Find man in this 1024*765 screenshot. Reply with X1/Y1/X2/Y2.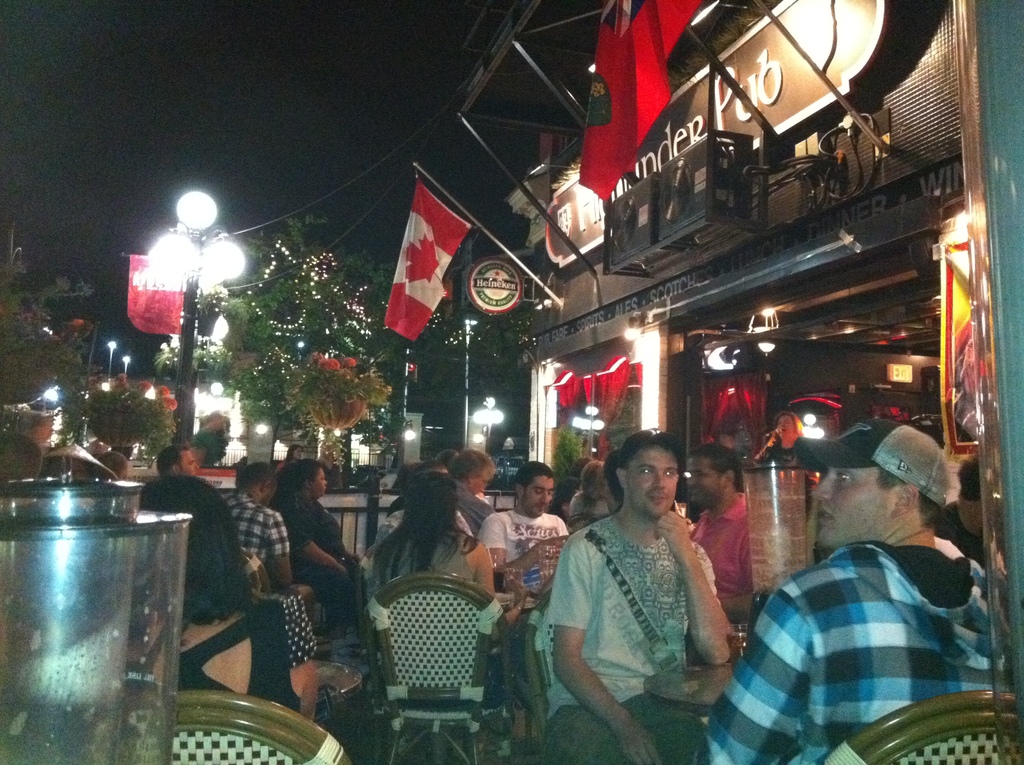
542/423/731/764.
